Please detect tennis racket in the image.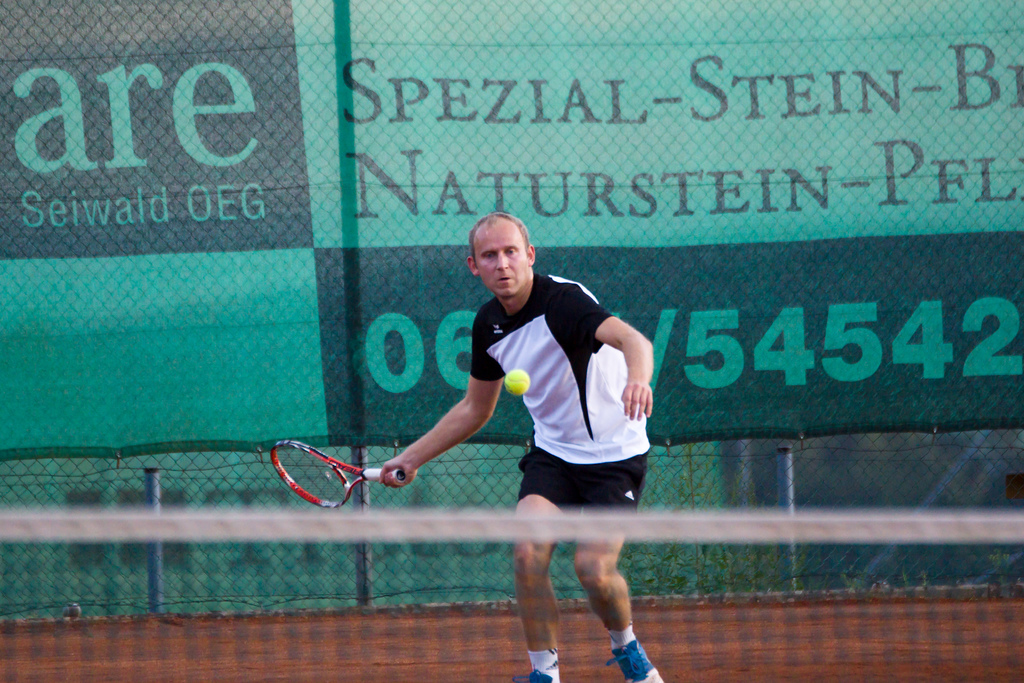
crop(266, 436, 408, 510).
